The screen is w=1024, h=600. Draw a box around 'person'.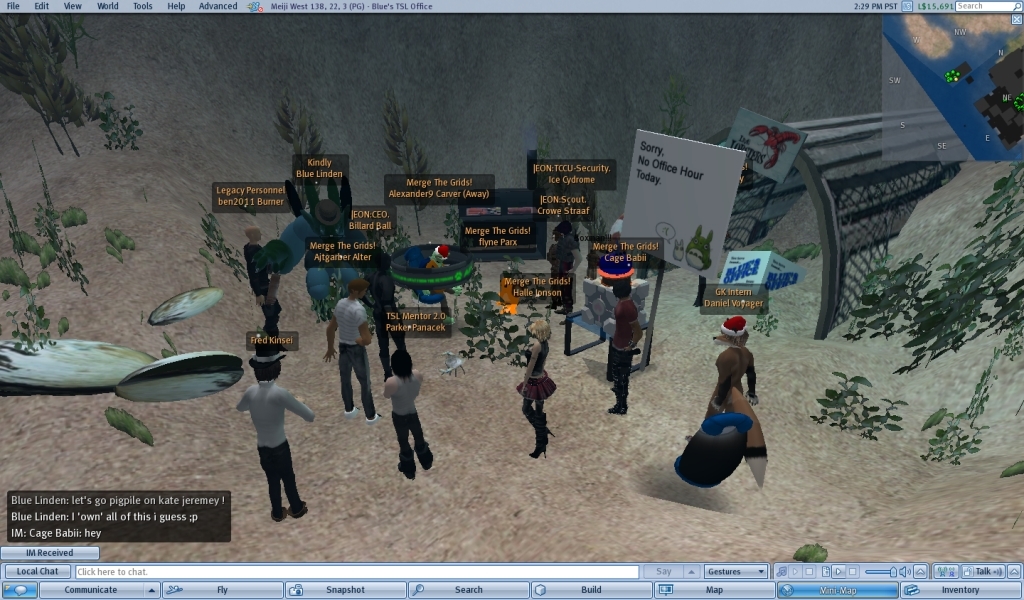
left=323, top=273, right=381, bottom=427.
